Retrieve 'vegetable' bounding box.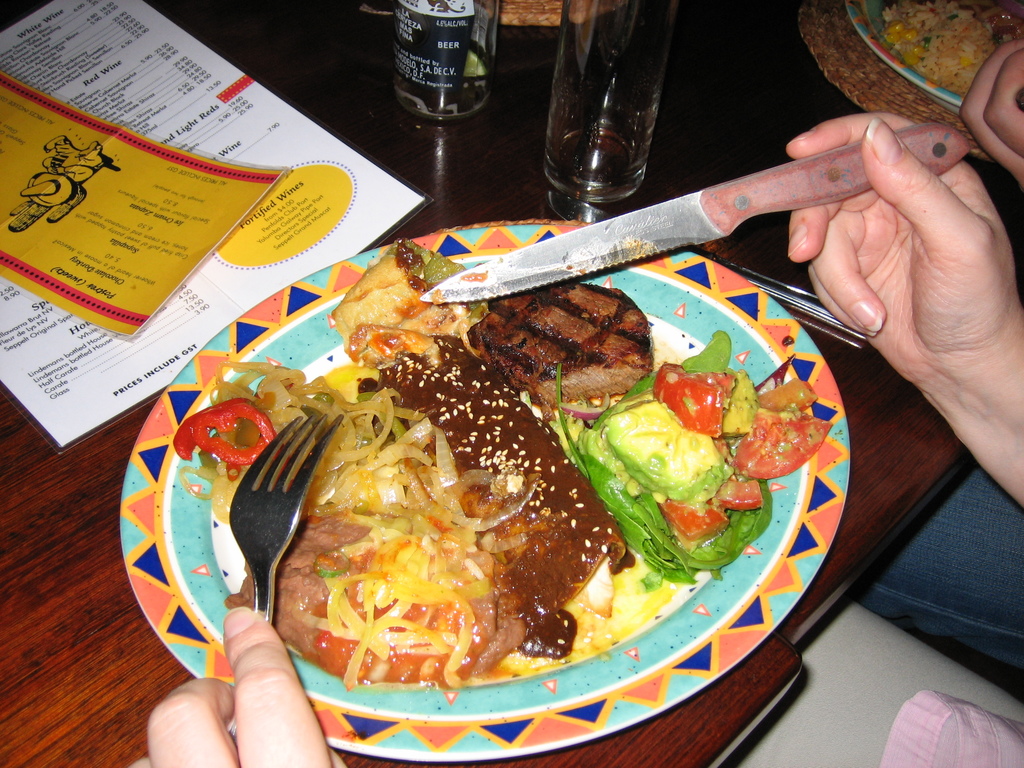
Bounding box: rect(925, 37, 931, 46).
